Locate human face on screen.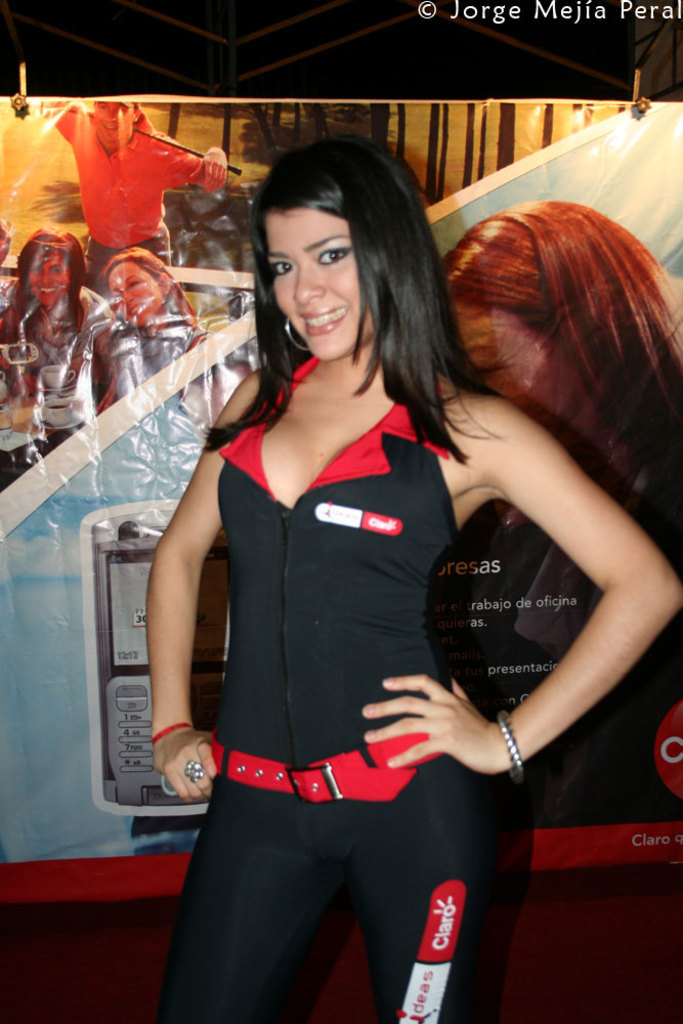
On screen at [left=24, top=246, right=77, bottom=302].
